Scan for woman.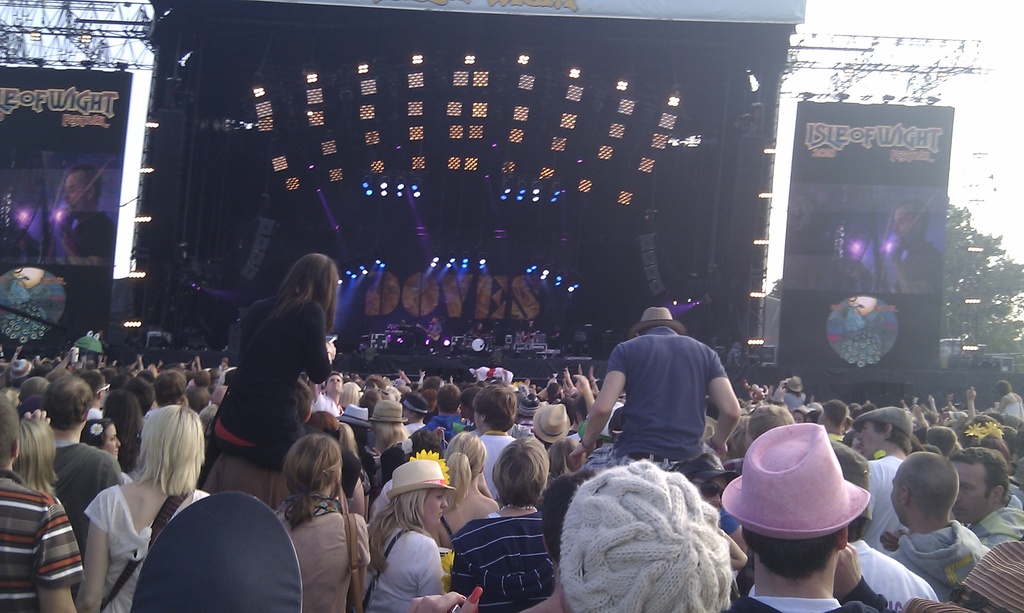
Scan result: bbox=[77, 431, 127, 491].
